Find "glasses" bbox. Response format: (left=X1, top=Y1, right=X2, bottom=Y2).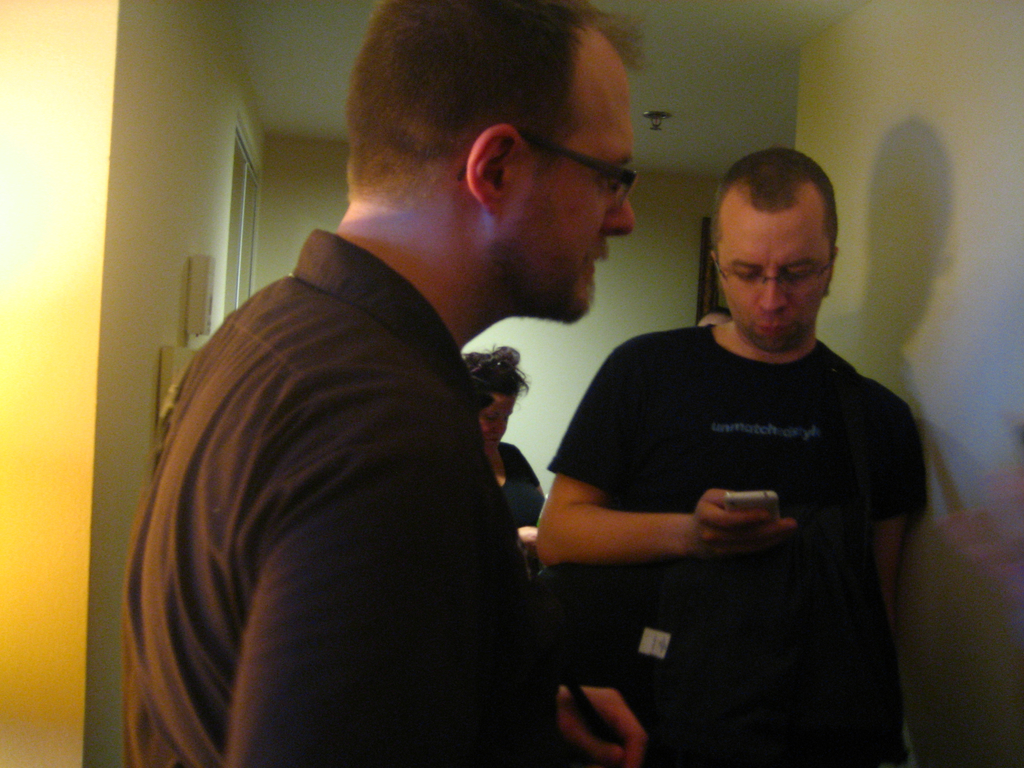
(left=454, top=127, right=630, bottom=205).
